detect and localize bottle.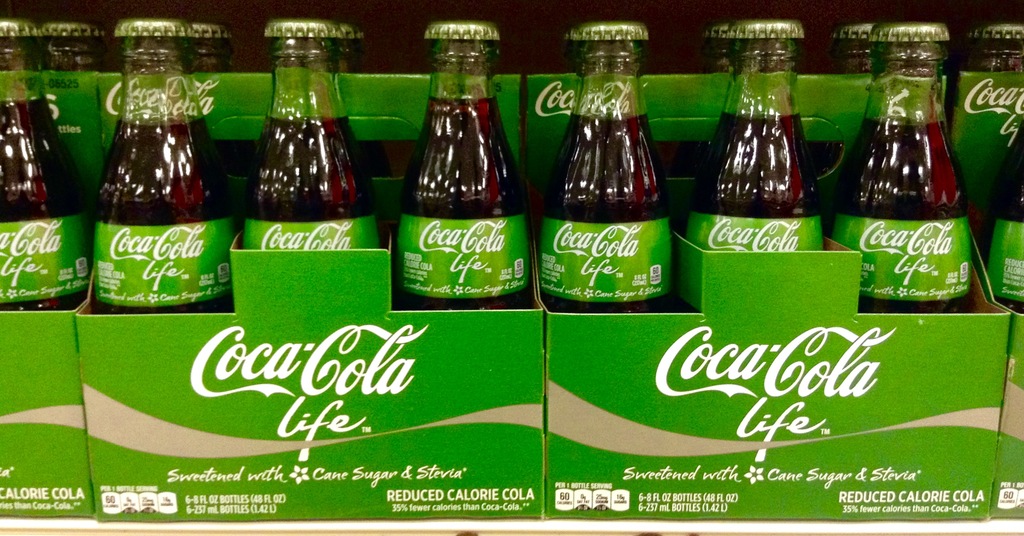
Localized at (975,118,1023,320).
